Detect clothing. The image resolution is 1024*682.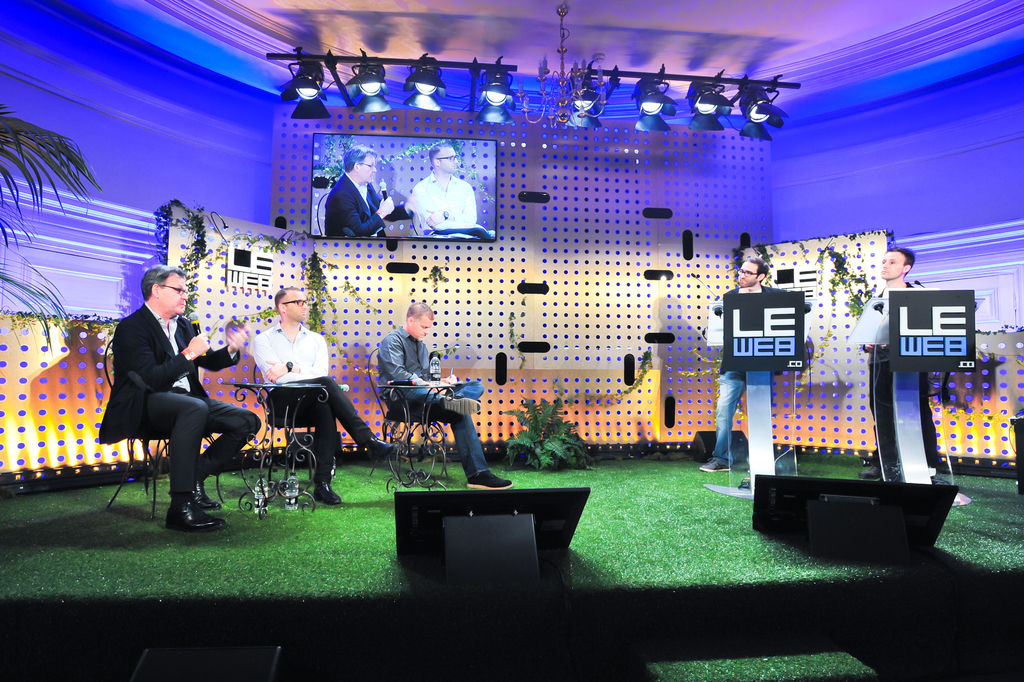
(x1=91, y1=277, x2=235, y2=508).
